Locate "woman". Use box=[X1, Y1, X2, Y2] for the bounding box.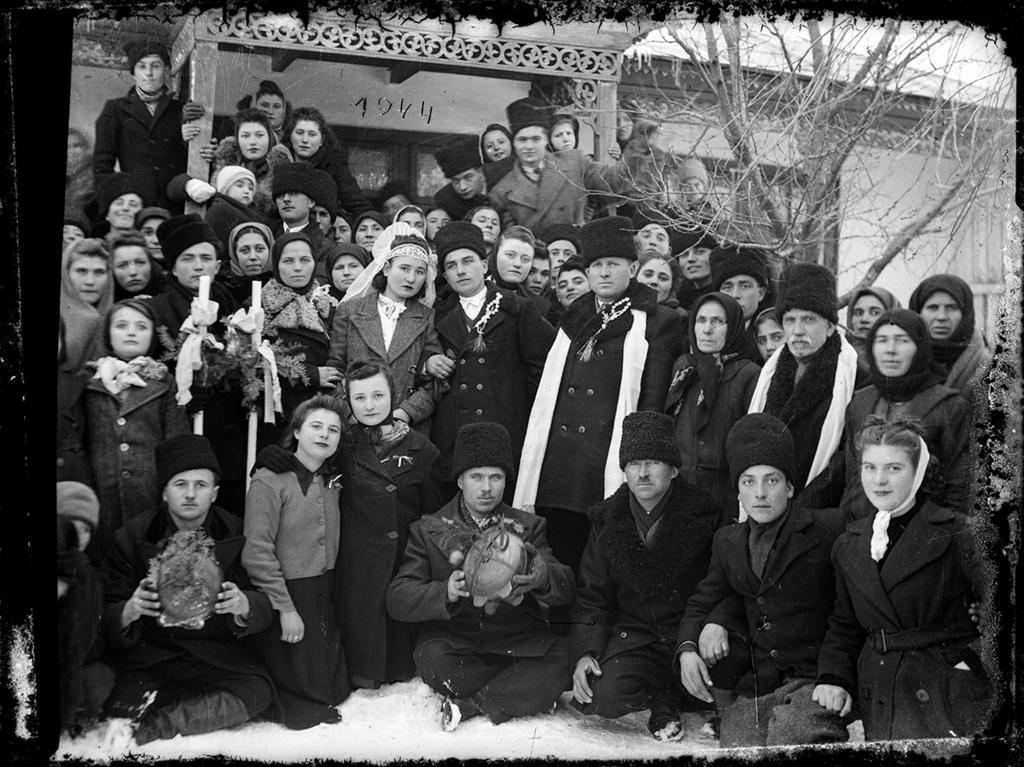
box=[148, 209, 265, 539].
